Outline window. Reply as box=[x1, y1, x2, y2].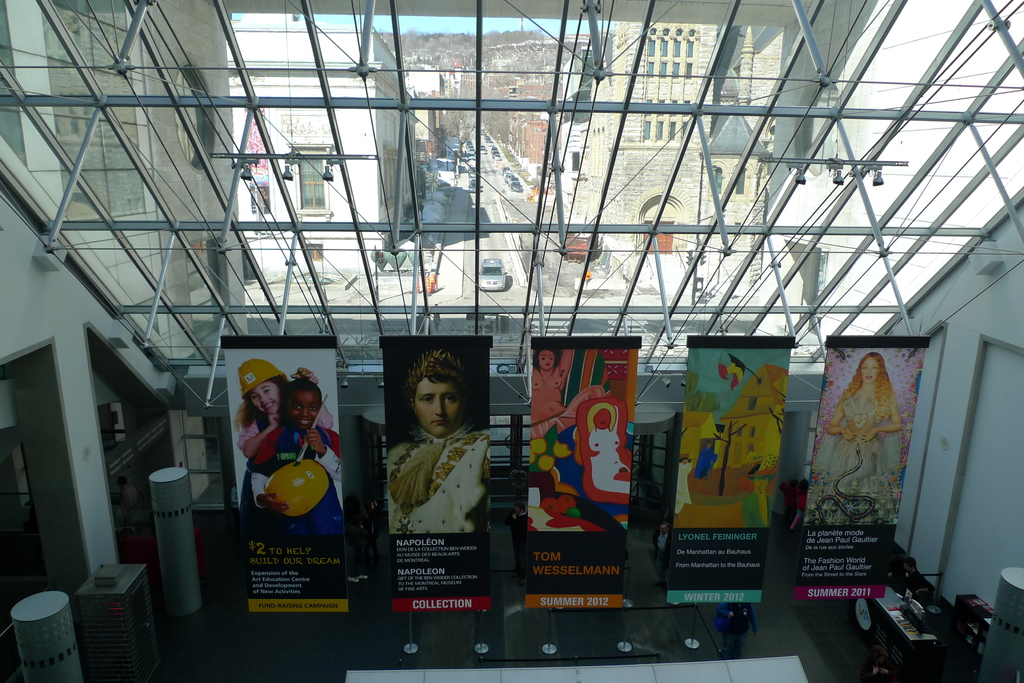
box=[633, 190, 693, 257].
